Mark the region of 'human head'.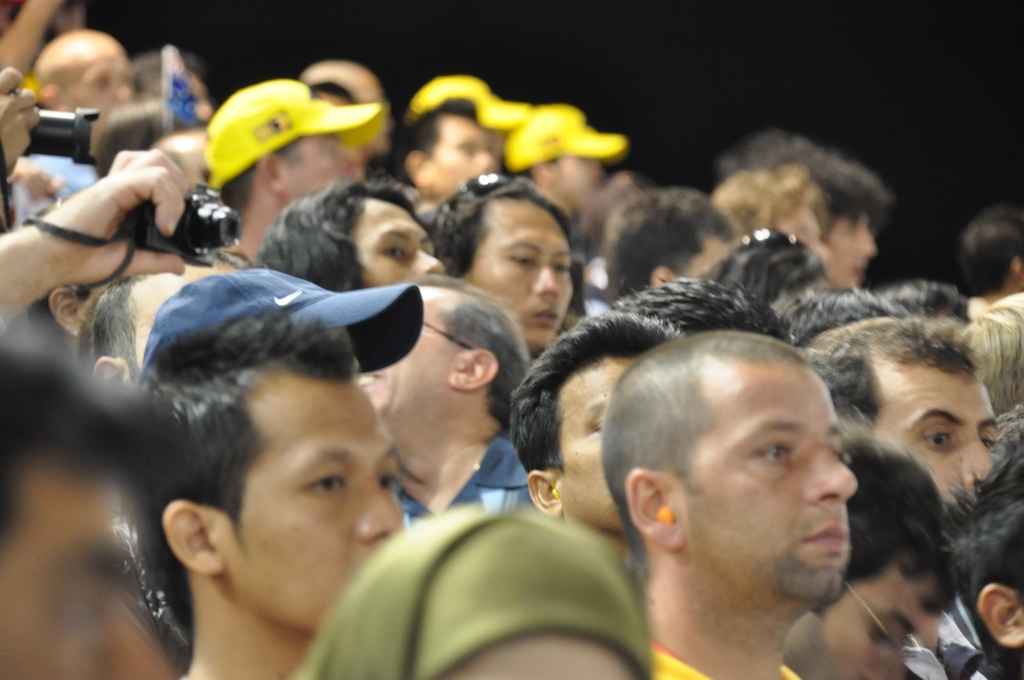
Region: x1=601 y1=330 x2=876 y2=609.
